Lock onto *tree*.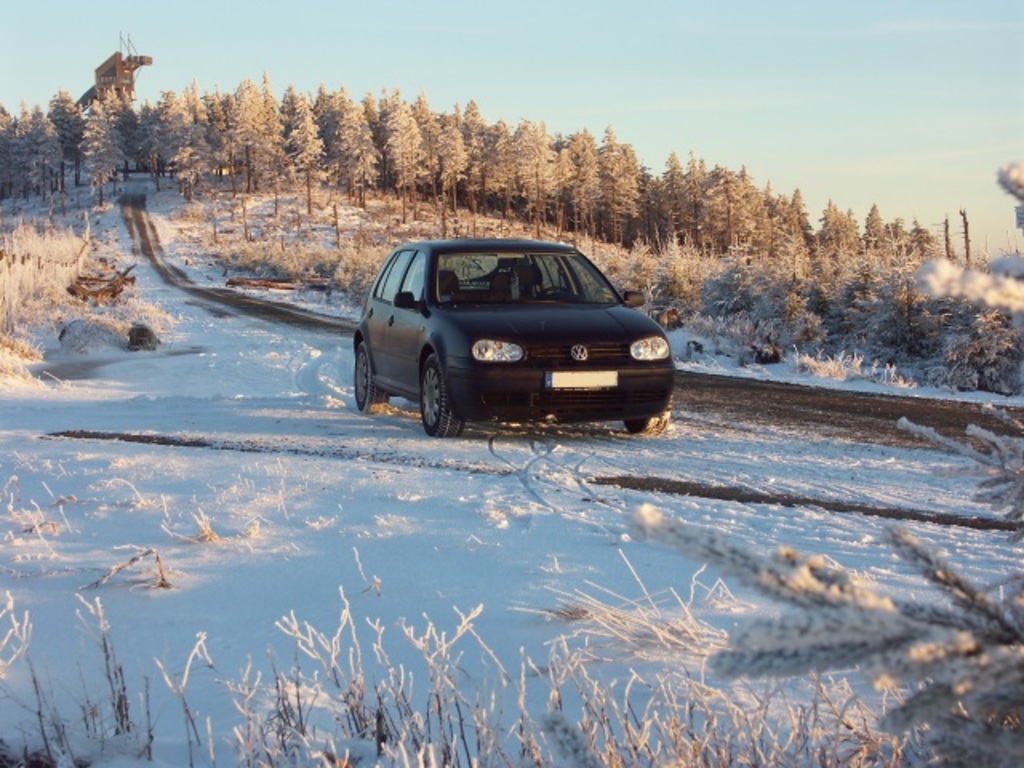
Locked: region(941, 205, 981, 270).
